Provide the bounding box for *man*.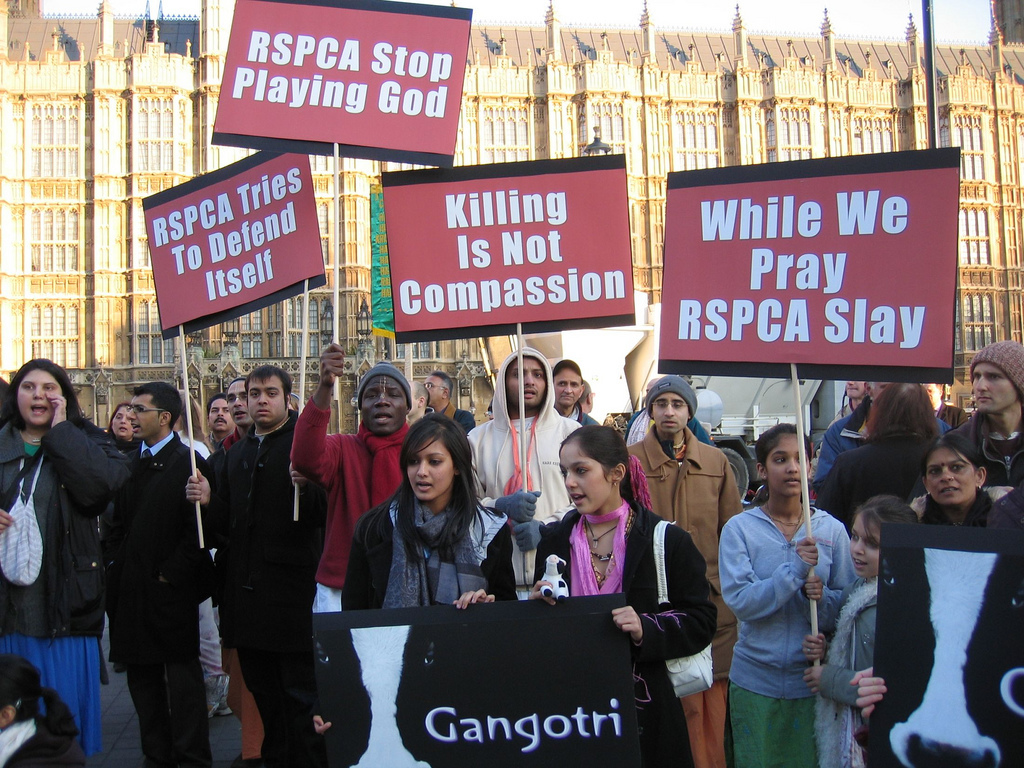
[201, 397, 240, 458].
